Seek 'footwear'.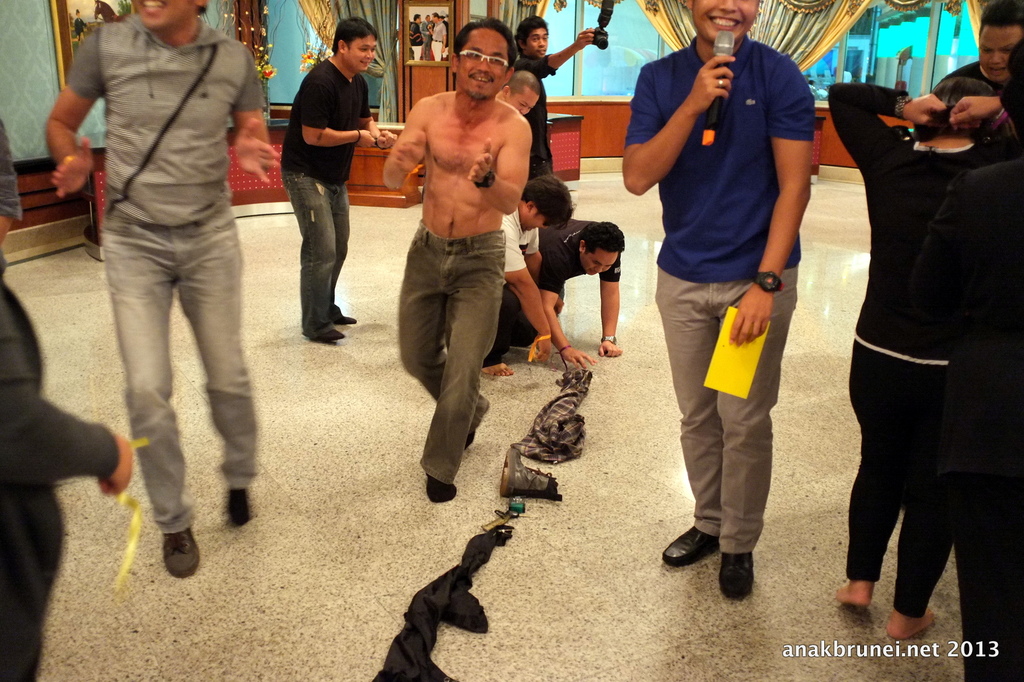
(307,323,347,341).
